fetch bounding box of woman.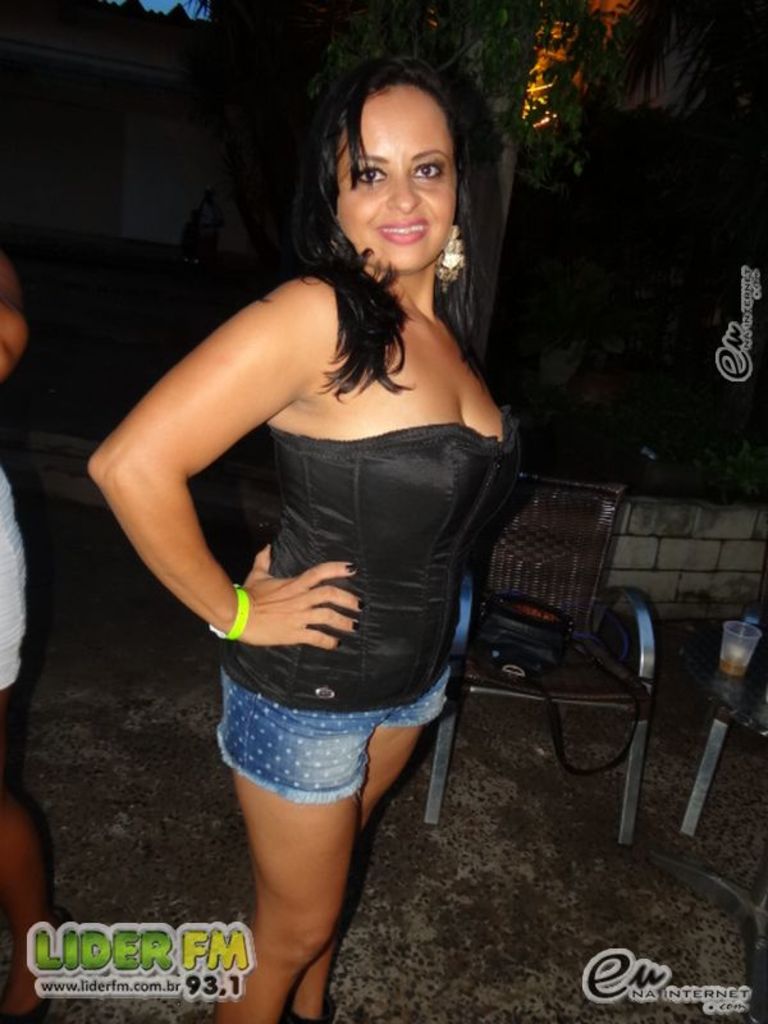
Bbox: <region>88, 58, 520, 1023</region>.
